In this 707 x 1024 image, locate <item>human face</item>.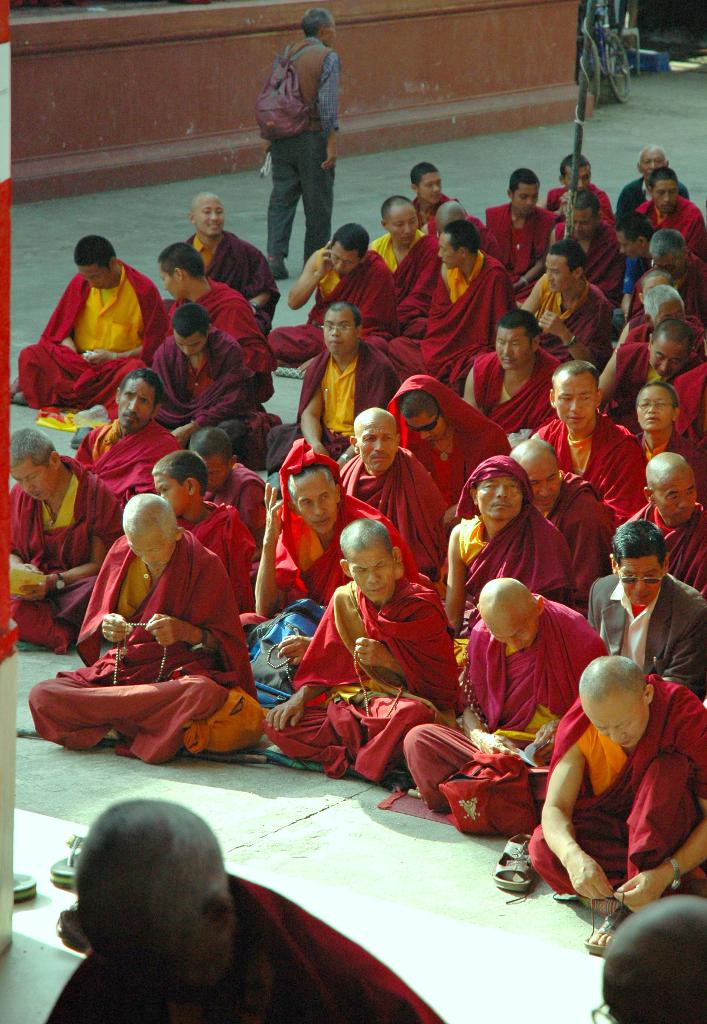
Bounding box: pyautogui.locateOnScreen(387, 202, 420, 246).
